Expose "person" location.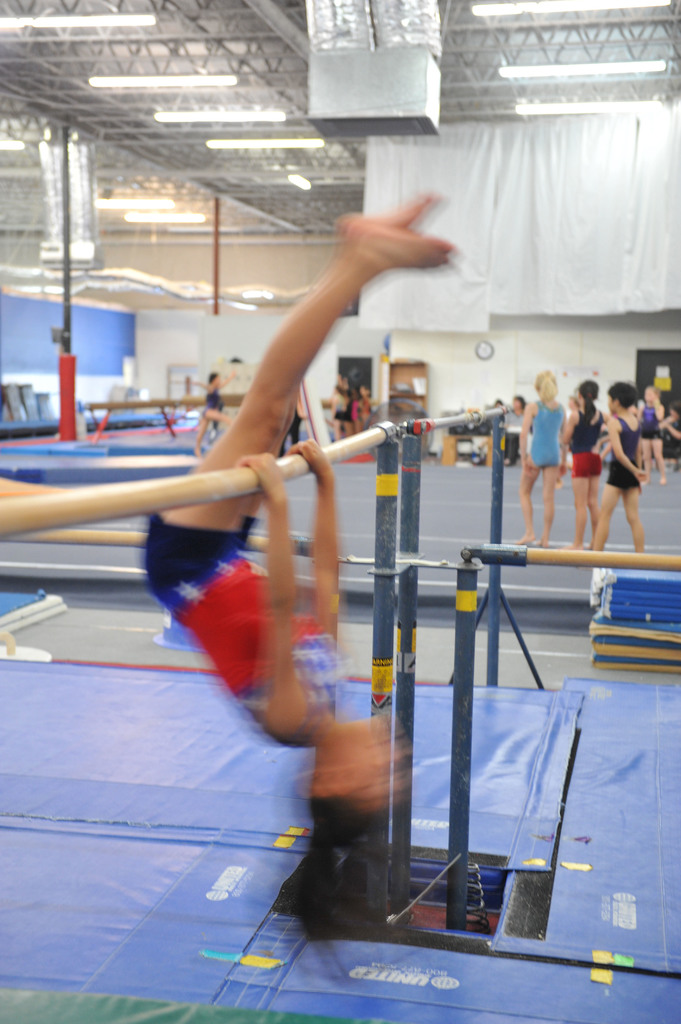
Exposed at bbox=(283, 376, 328, 467).
